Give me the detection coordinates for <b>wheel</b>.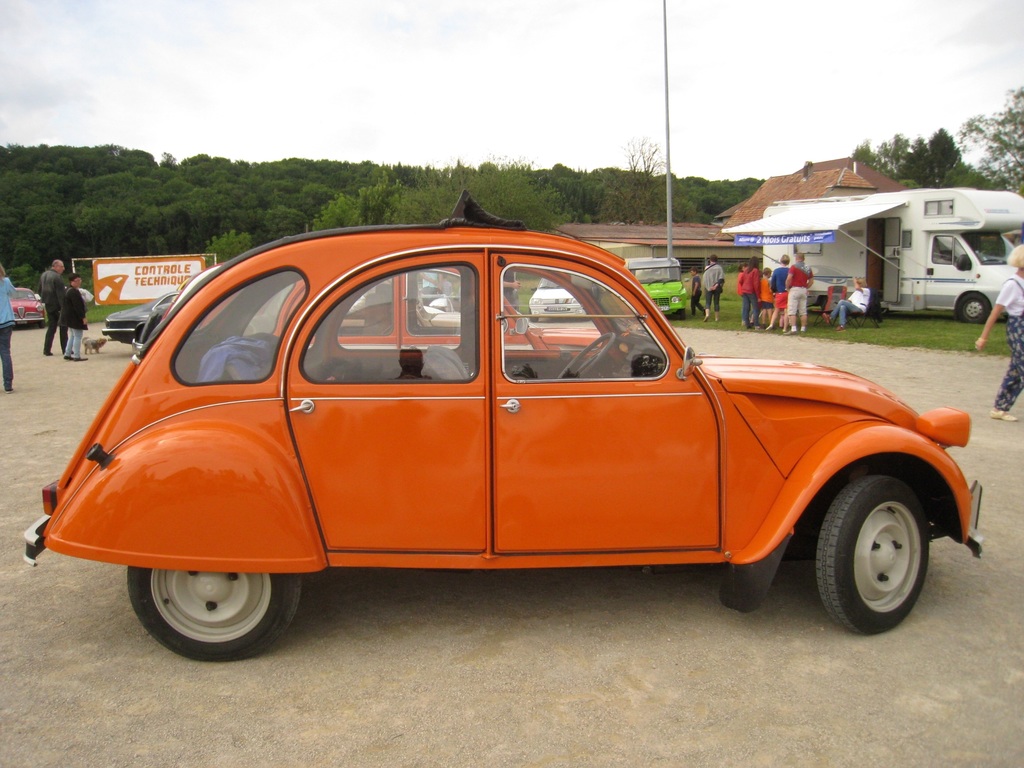
<bbox>810, 474, 931, 637</bbox>.
